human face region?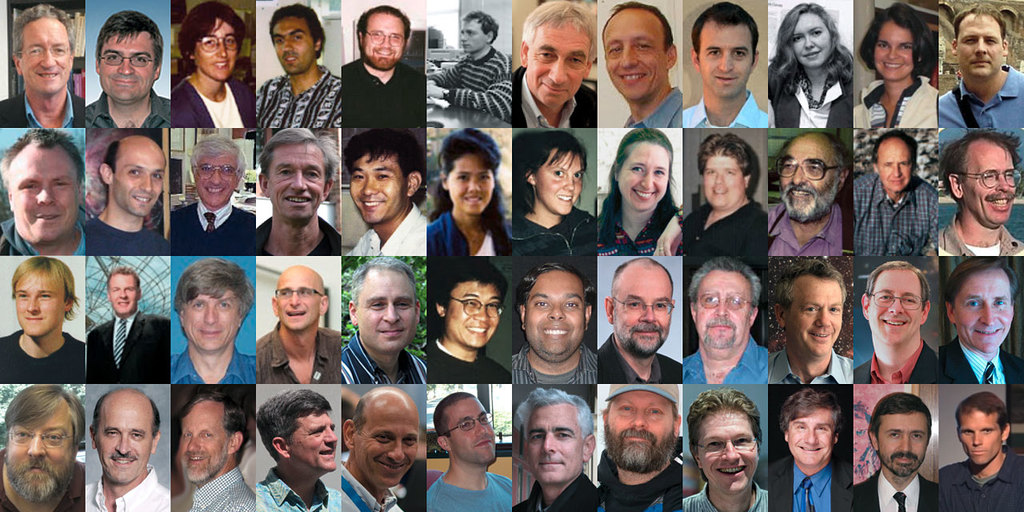
[701,410,755,489]
